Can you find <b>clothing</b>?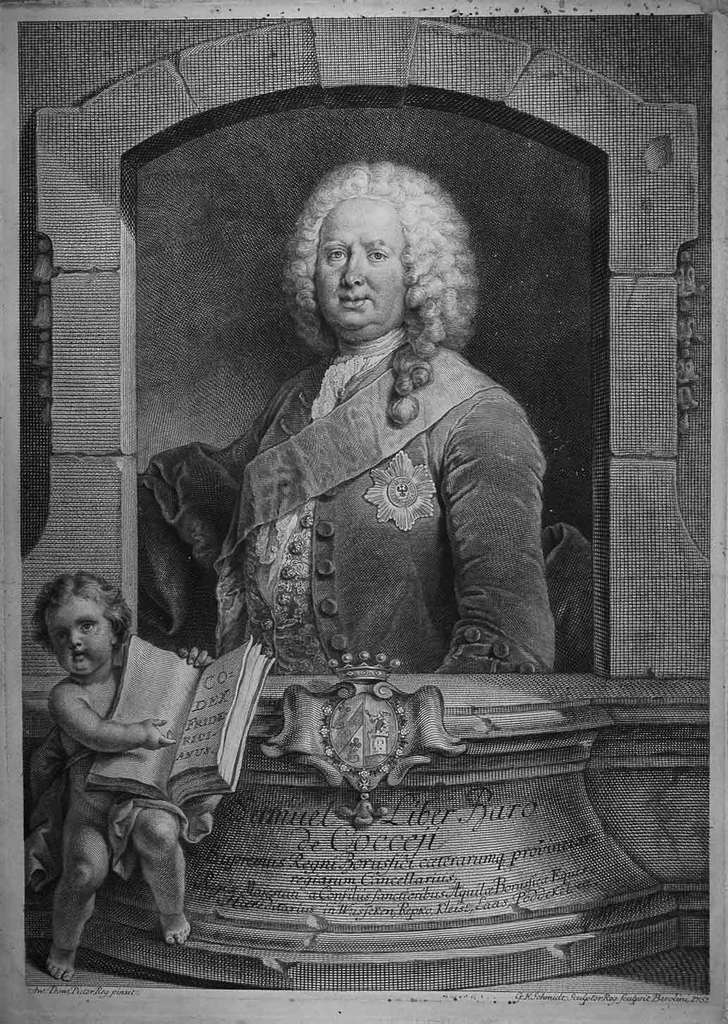
Yes, bounding box: [left=127, top=343, right=596, bottom=676].
